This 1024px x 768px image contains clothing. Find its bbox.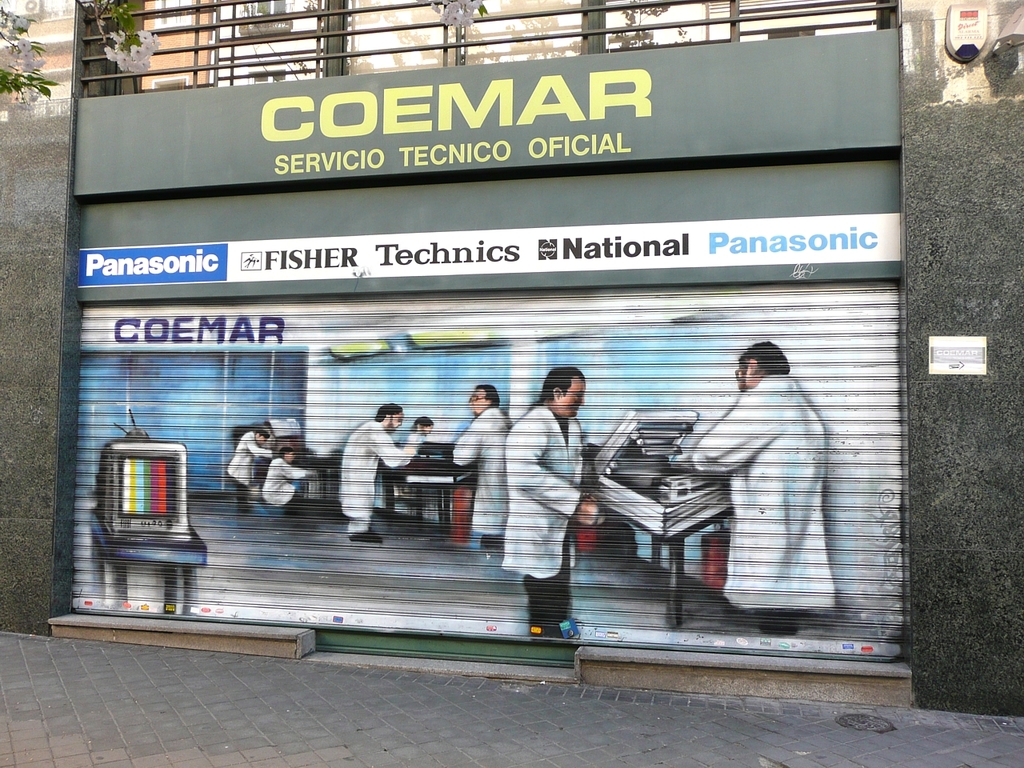
crop(340, 424, 414, 534).
